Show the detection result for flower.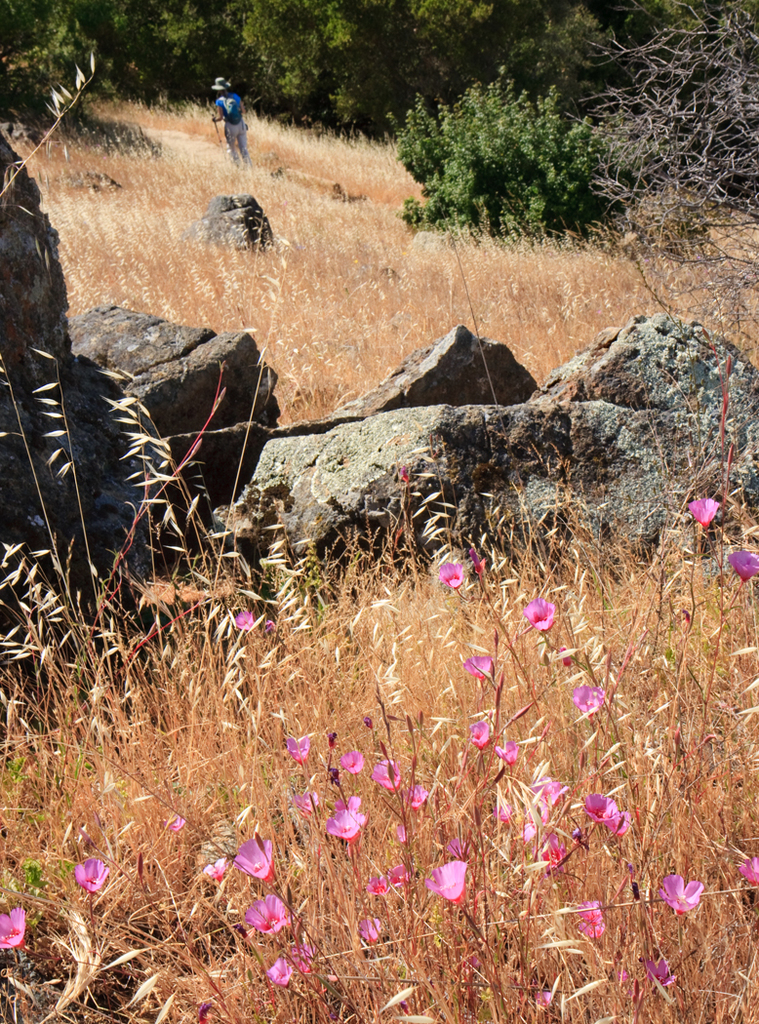
BBox(521, 589, 556, 642).
